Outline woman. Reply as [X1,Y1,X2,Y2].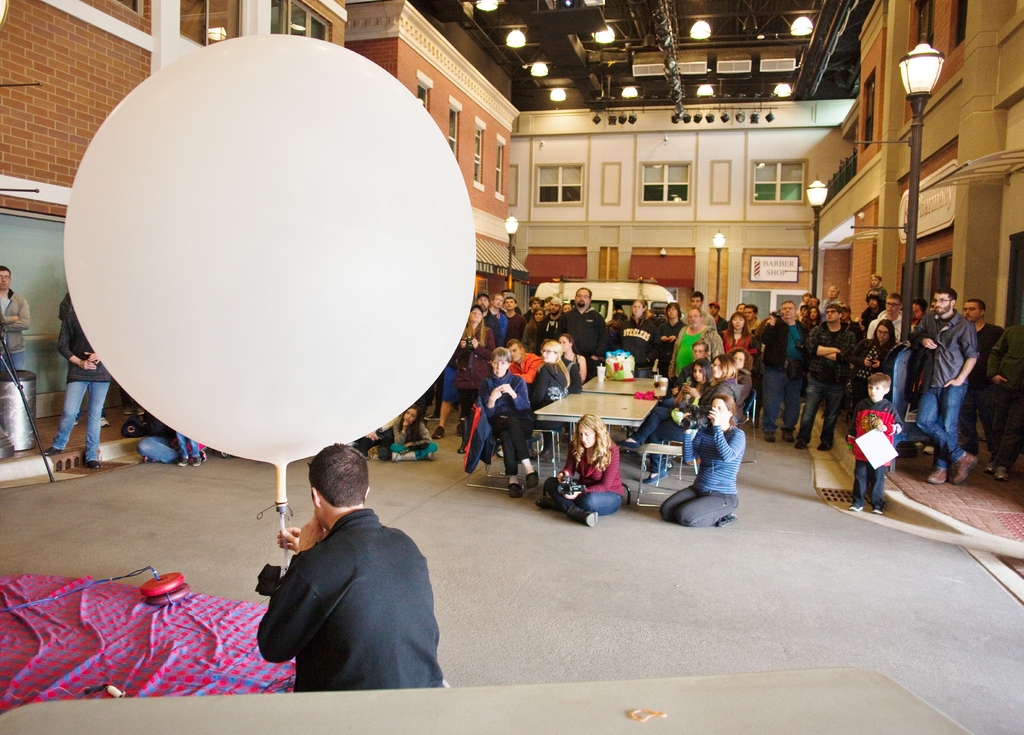
[530,341,570,412].
